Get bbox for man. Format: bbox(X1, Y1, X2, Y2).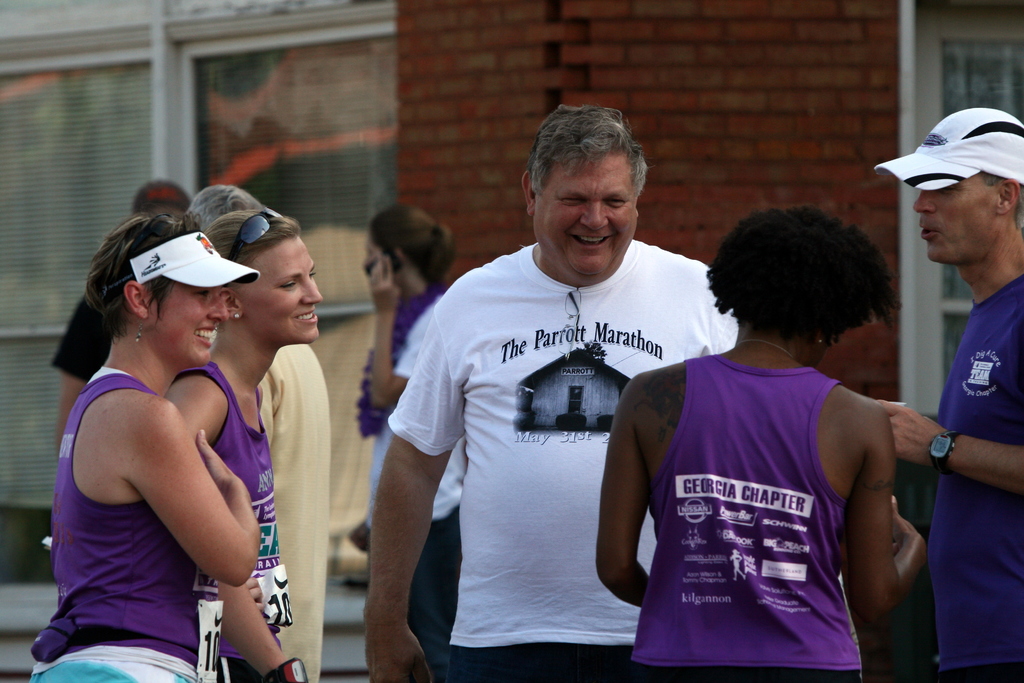
bbox(876, 104, 1023, 682).
